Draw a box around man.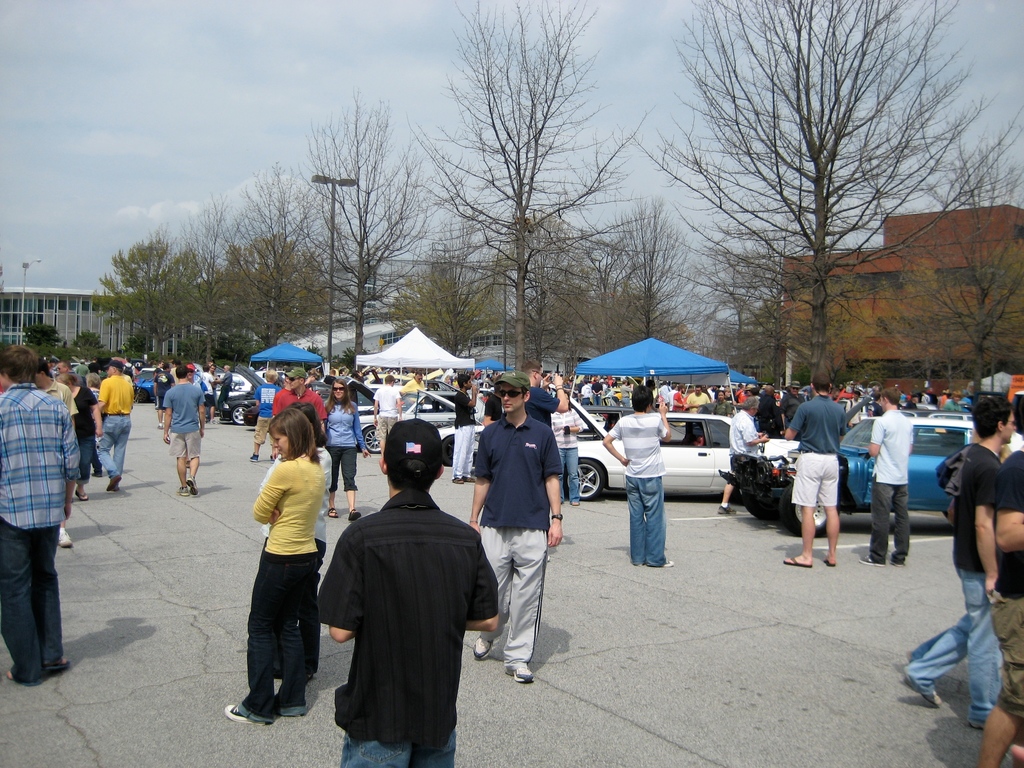
region(754, 380, 787, 438).
